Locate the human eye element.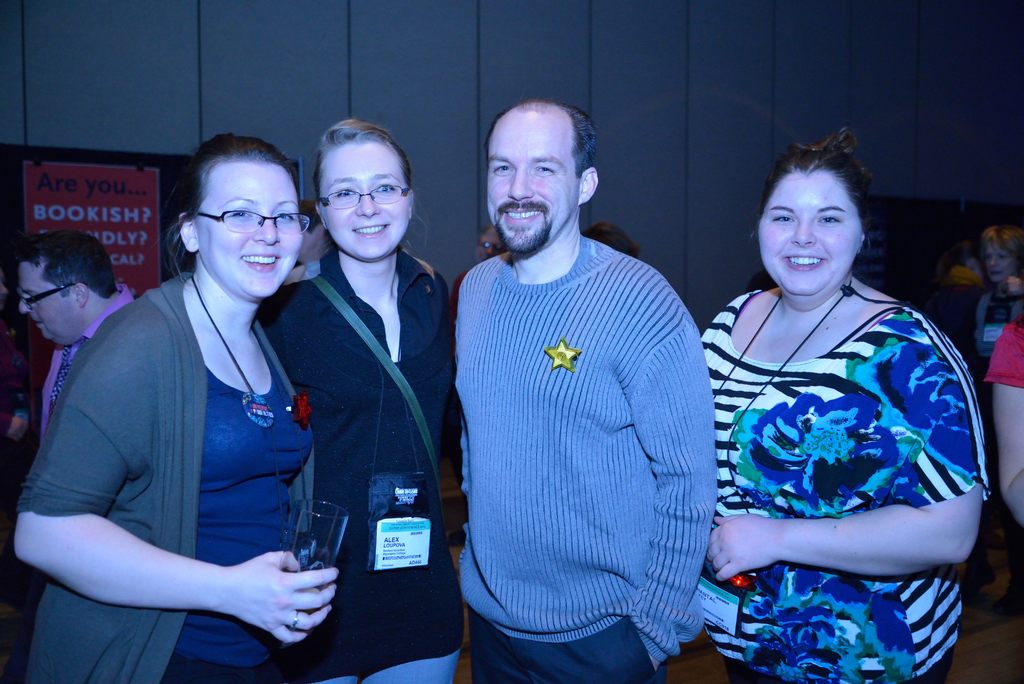
Element bbox: [x1=376, y1=181, x2=396, y2=195].
